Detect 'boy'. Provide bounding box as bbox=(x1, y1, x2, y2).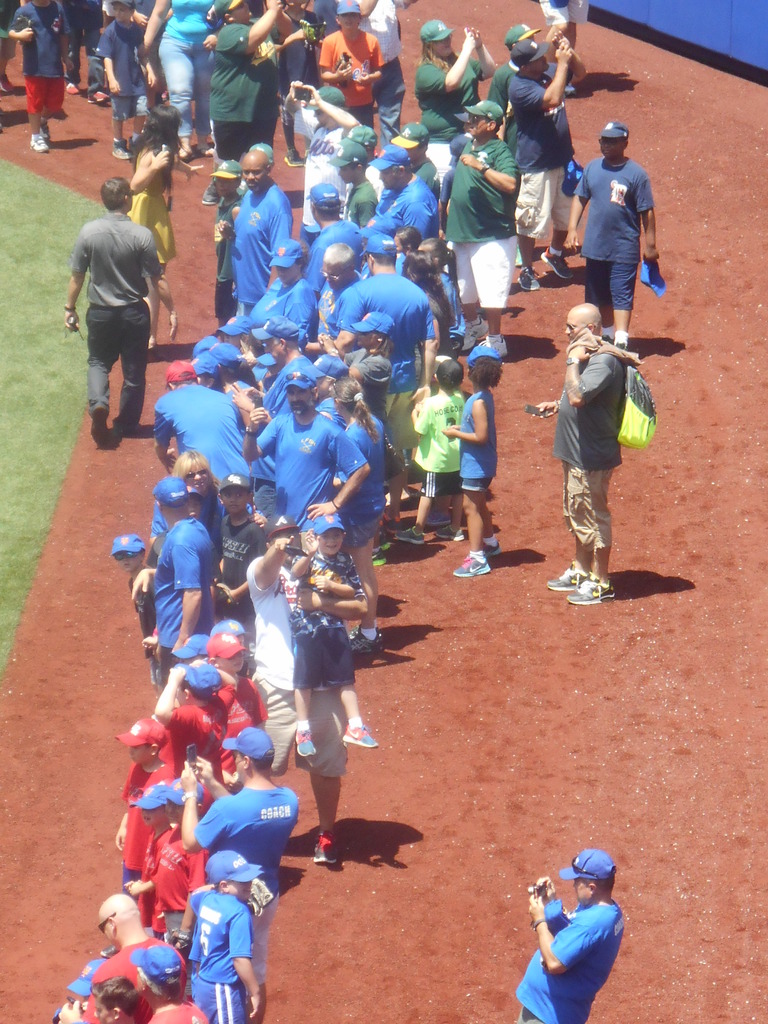
bbox=(282, 515, 378, 755).
